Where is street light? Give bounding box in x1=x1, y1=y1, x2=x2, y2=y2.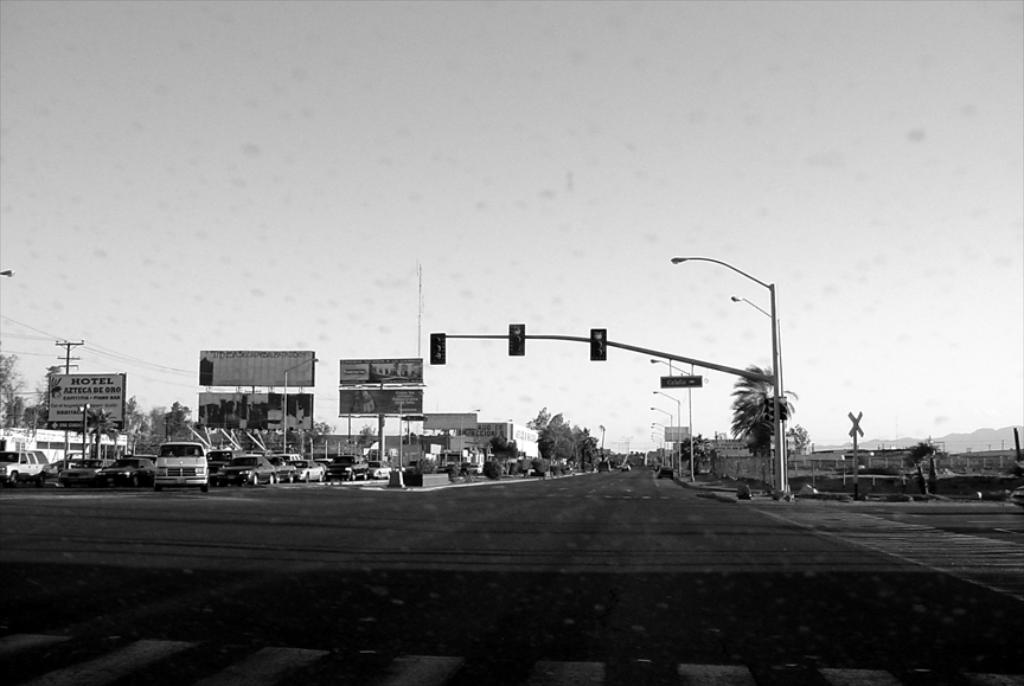
x1=648, y1=387, x2=679, y2=475.
